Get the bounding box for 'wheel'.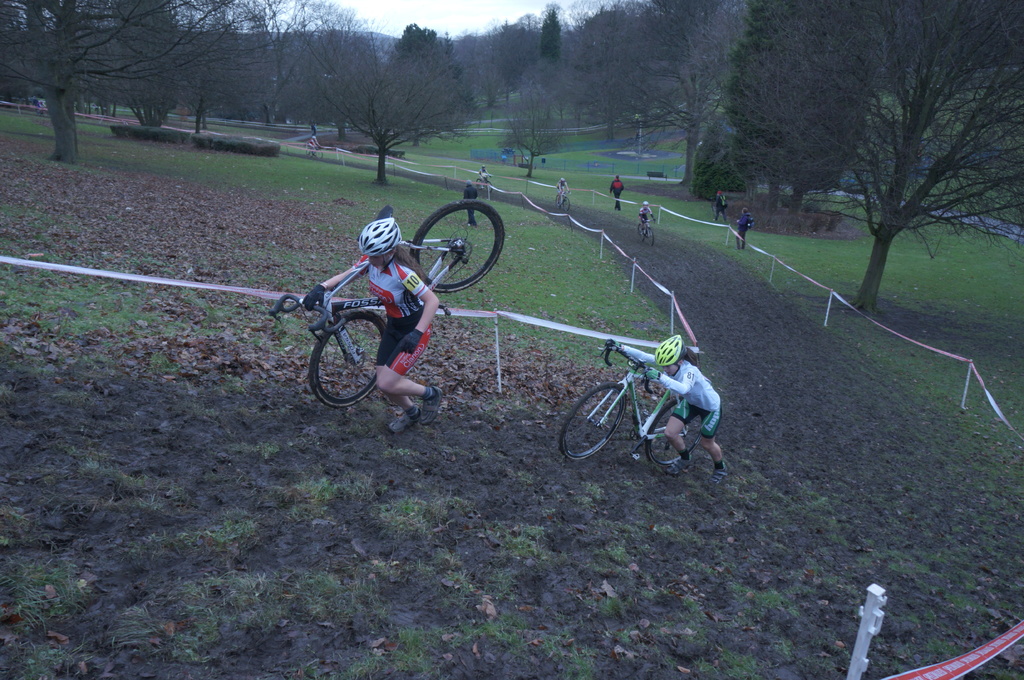
<region>558, 381, 627, 463</region>.
